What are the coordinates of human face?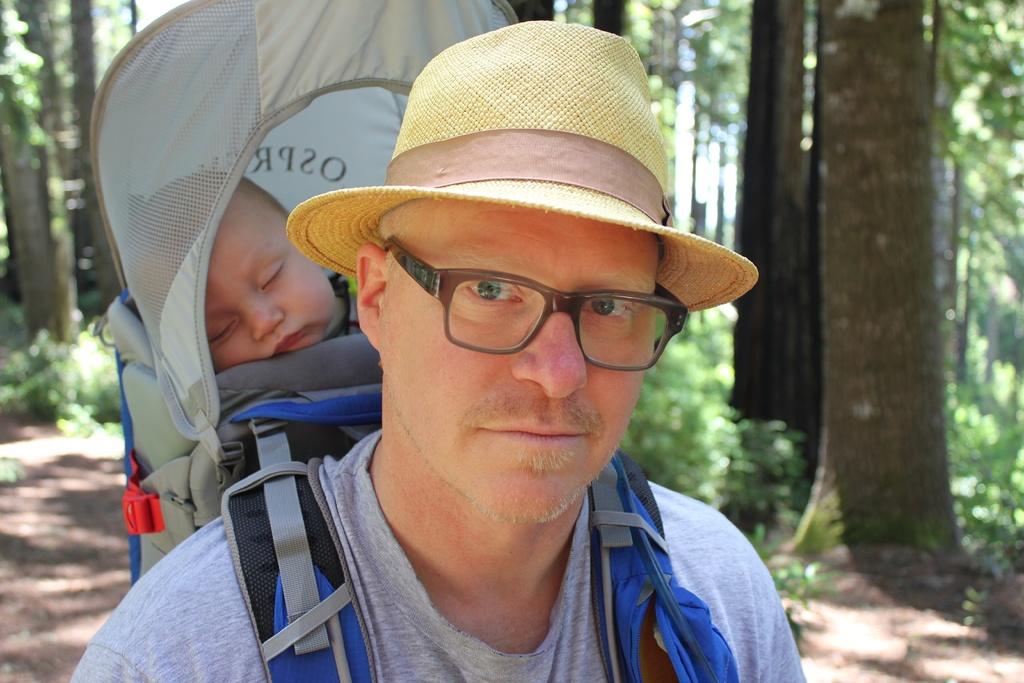
204:210:337:374.
